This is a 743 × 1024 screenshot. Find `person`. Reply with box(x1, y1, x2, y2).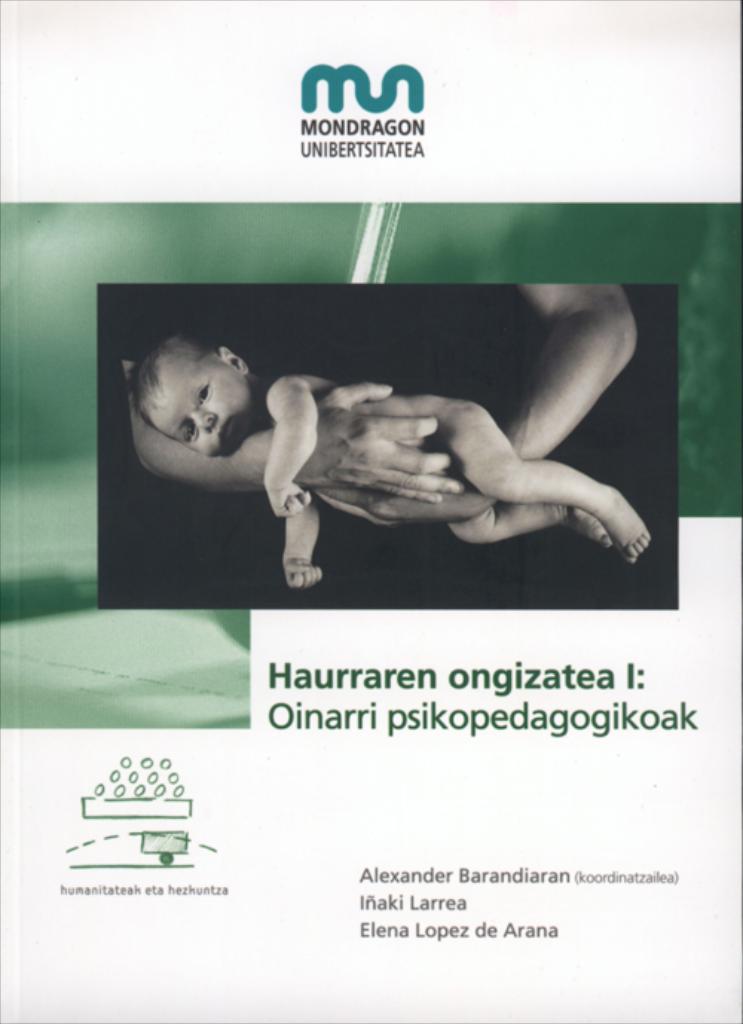
box(92, 290, 635, 612).
